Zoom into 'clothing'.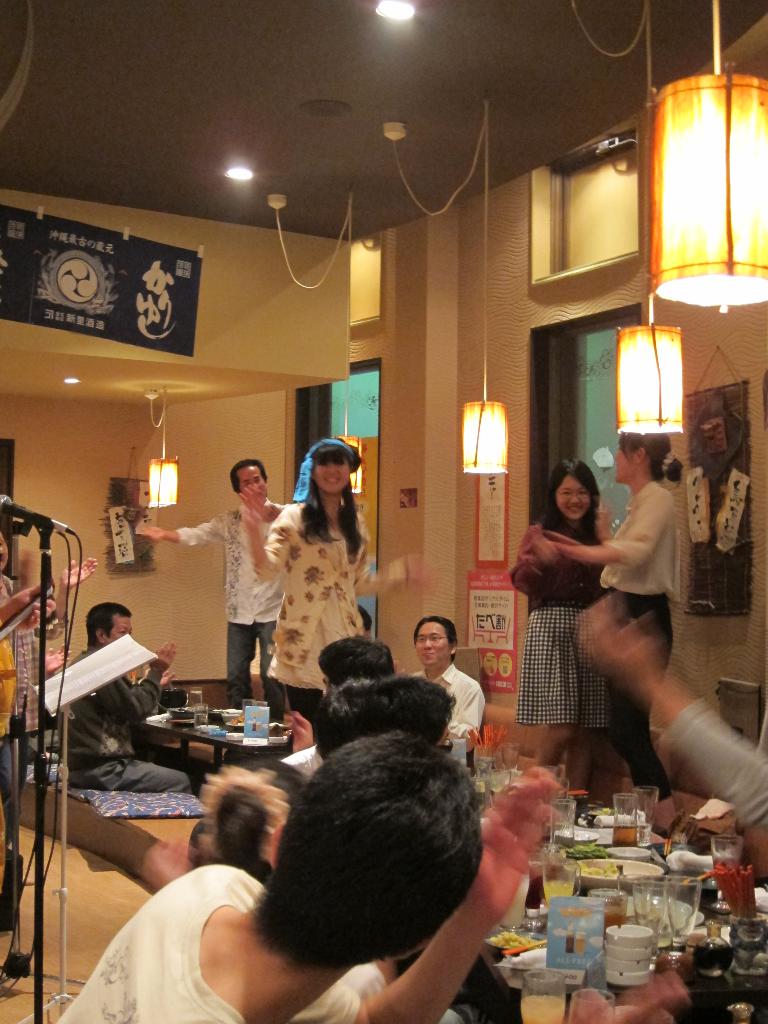
Zoom target: BBox(0, 618, 18, 895).
